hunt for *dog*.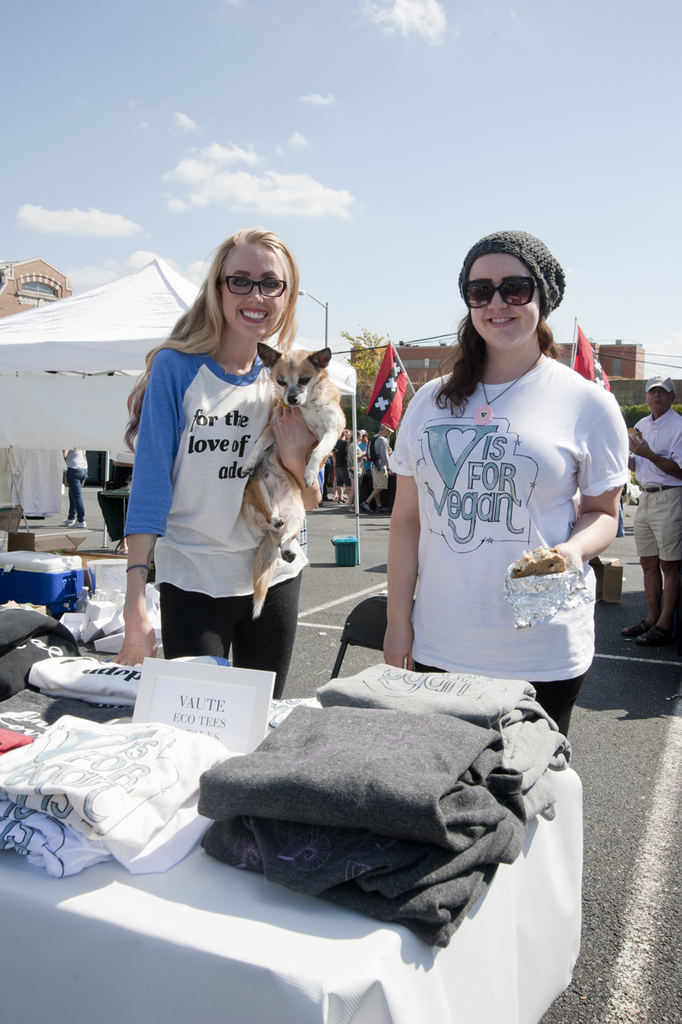
Hunted down at (241, 341, 344, 617).
